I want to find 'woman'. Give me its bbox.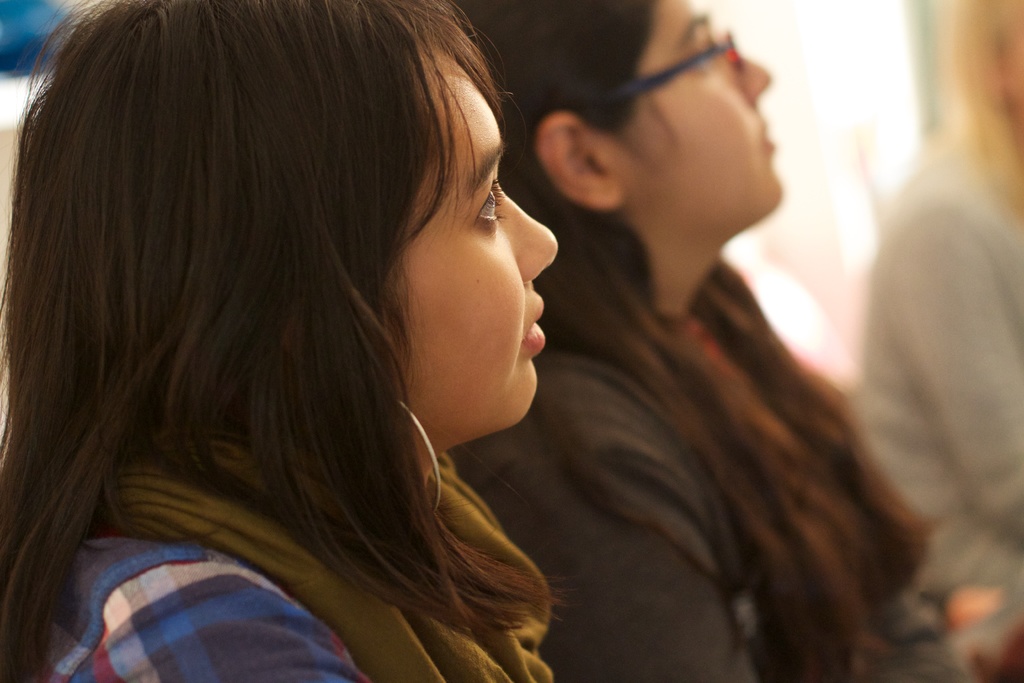
460 0 998 682.
